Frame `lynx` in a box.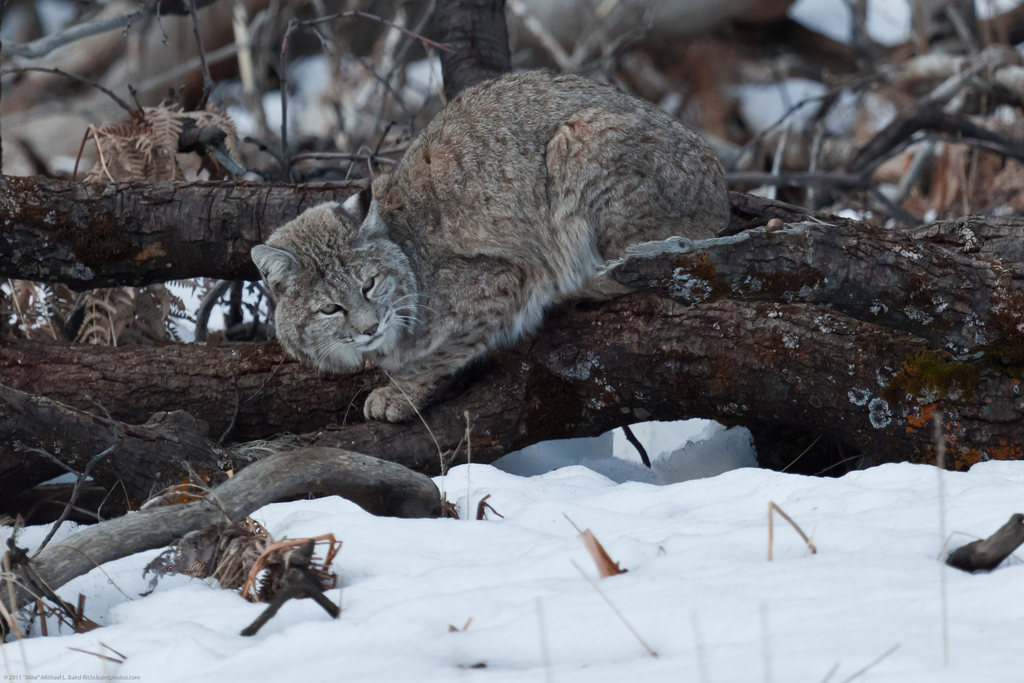
x1=249 y1=65 x2=729 y2=416.
